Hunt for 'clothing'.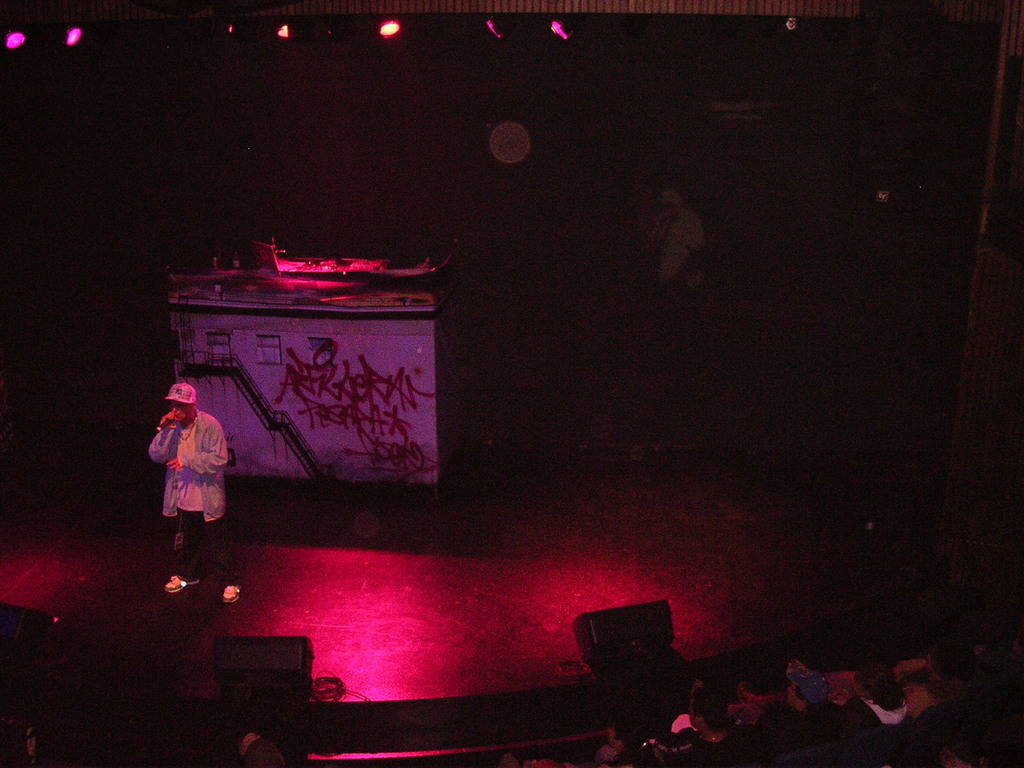
Hunted down at <region>653, 205, 701, 282</region>.
